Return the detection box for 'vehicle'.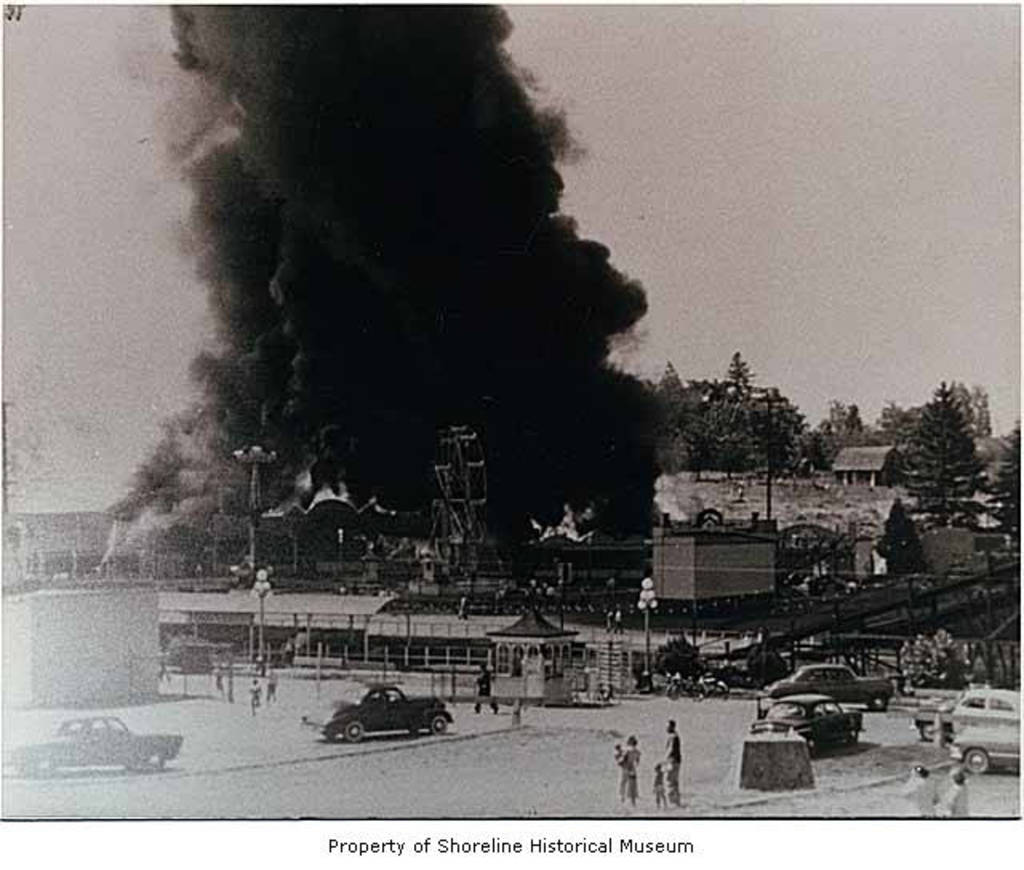
[left=946, top=691, right=1022, bottom=772].
